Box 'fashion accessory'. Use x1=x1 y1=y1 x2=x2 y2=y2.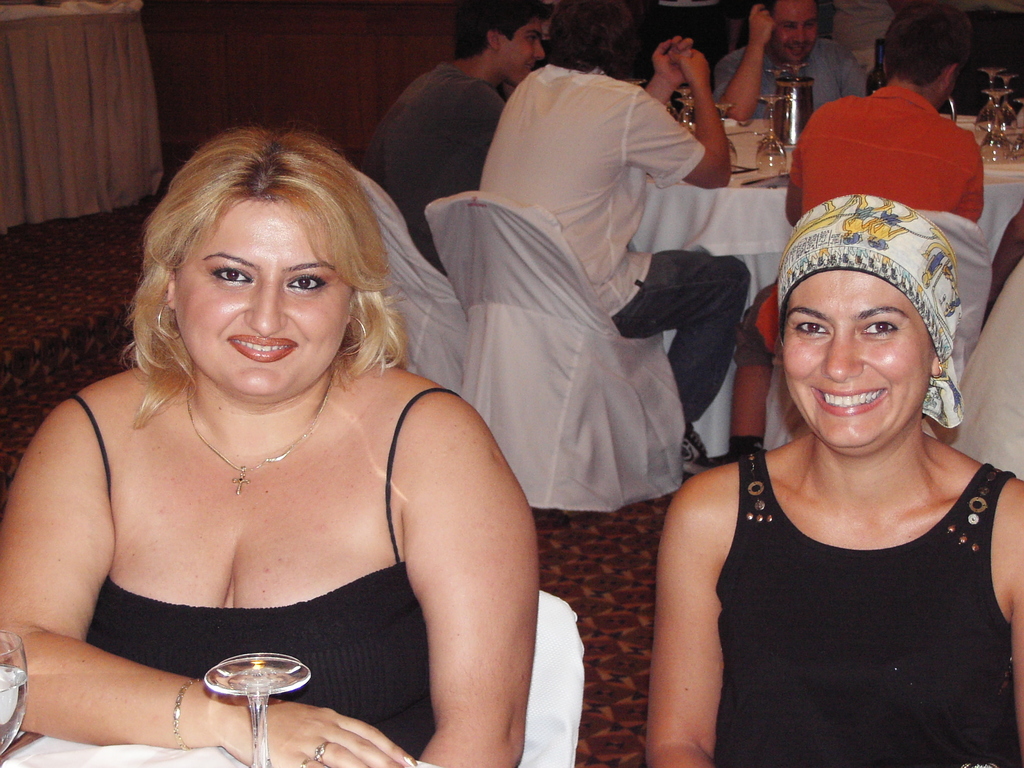
x1=300 y1=760 x2=316 y2=767.
